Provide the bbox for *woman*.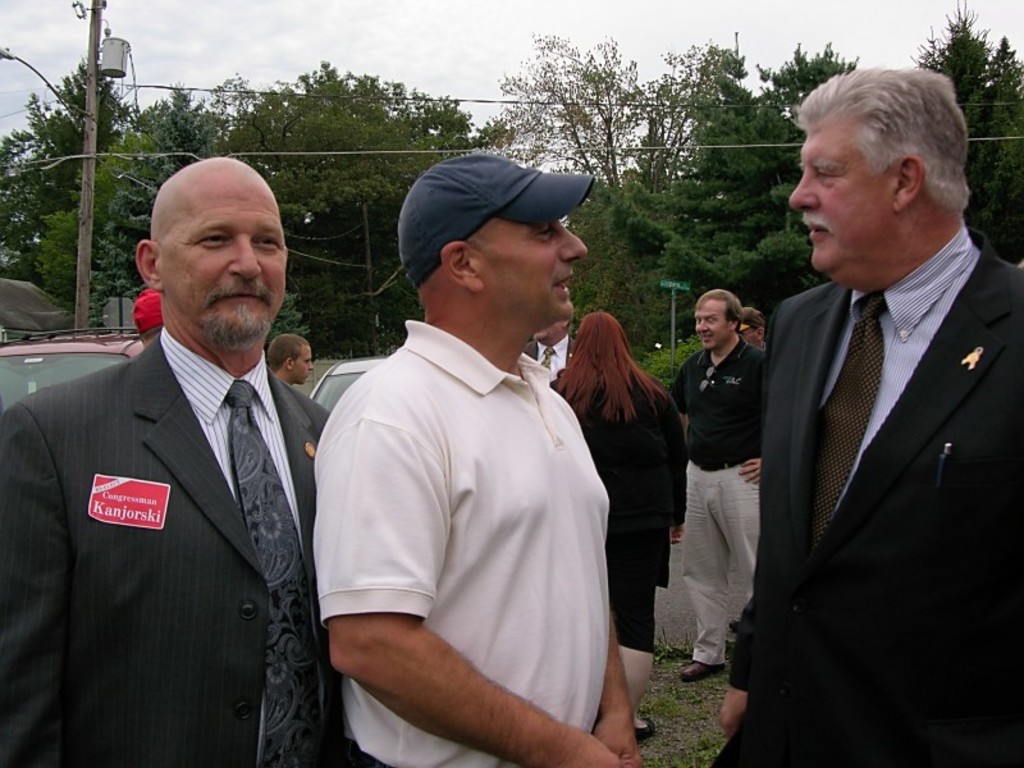
select_region(588, 320, 690, 685).
